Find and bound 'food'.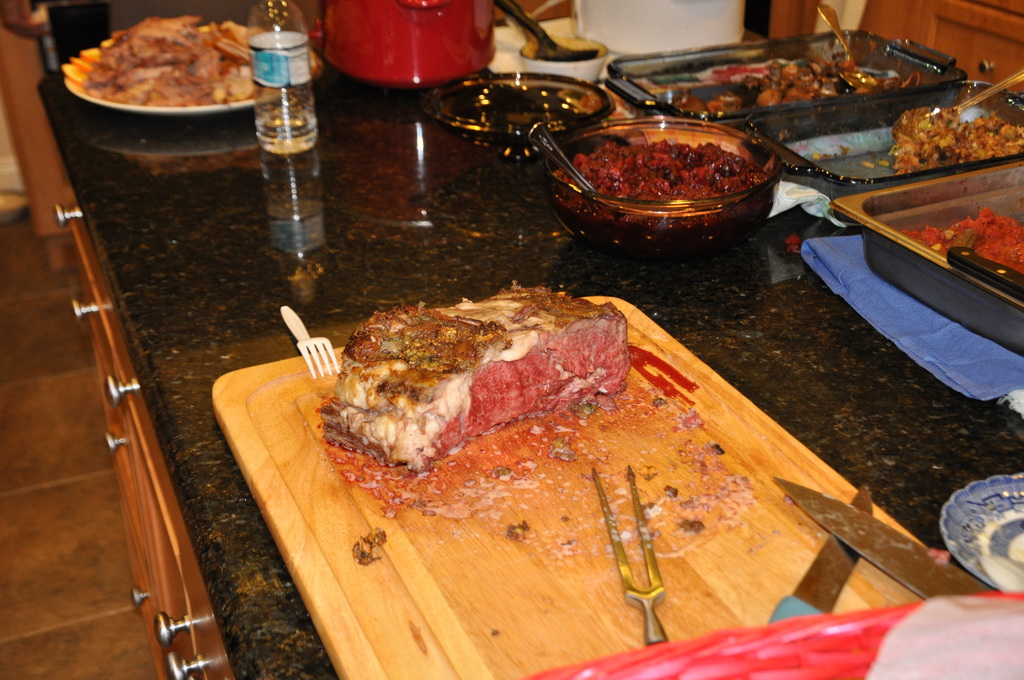
Bound: region(557, 85, 605, 117).
